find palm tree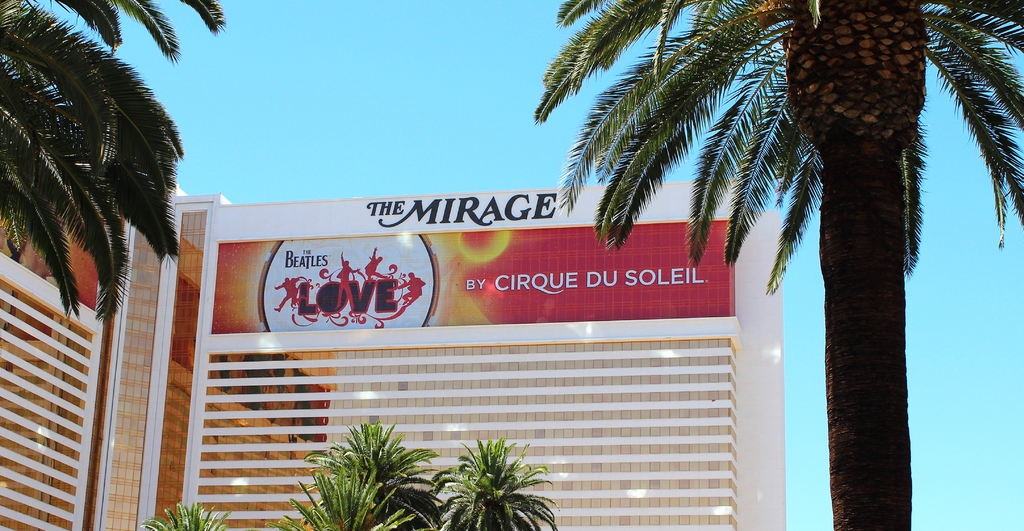
[0, 0, 222, 272]
